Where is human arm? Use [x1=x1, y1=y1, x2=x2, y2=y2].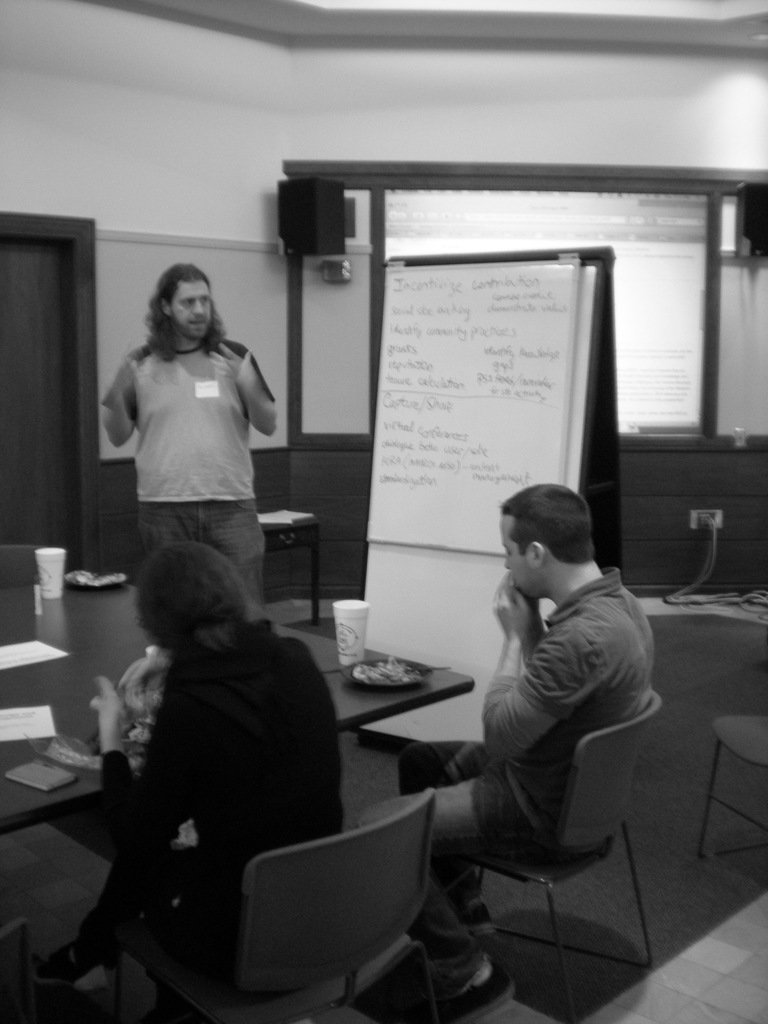
[x1=104, y1=349, x2=155, y2=447].
